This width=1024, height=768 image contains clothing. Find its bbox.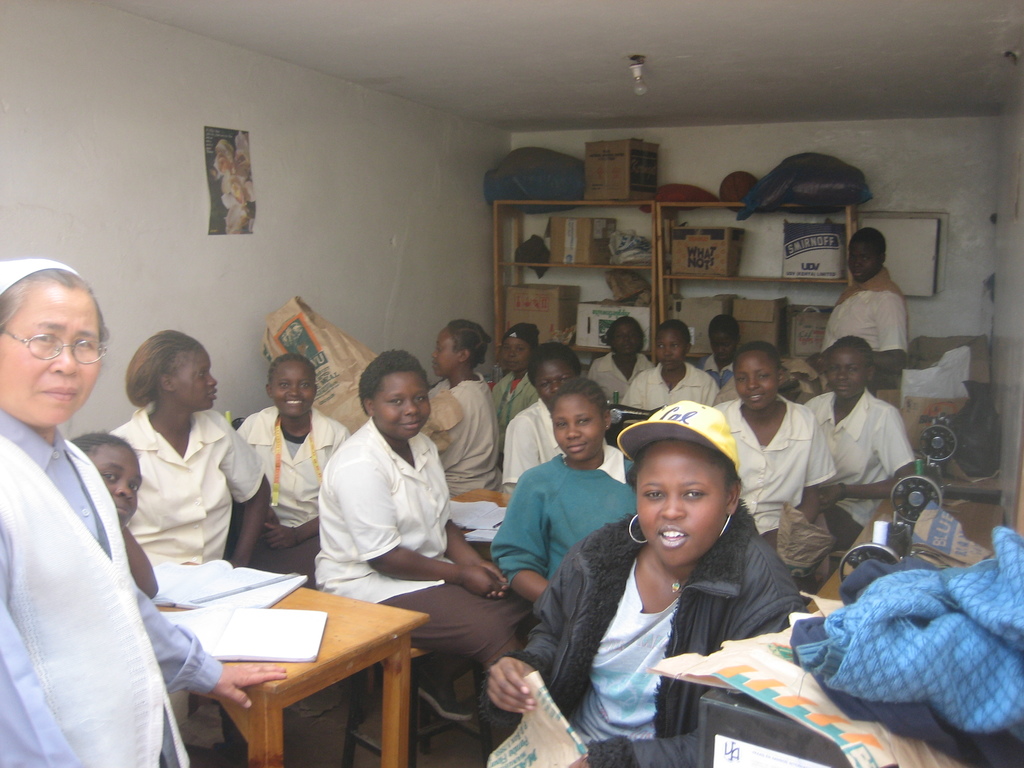
bbox=(322, 413, 527, 757).
